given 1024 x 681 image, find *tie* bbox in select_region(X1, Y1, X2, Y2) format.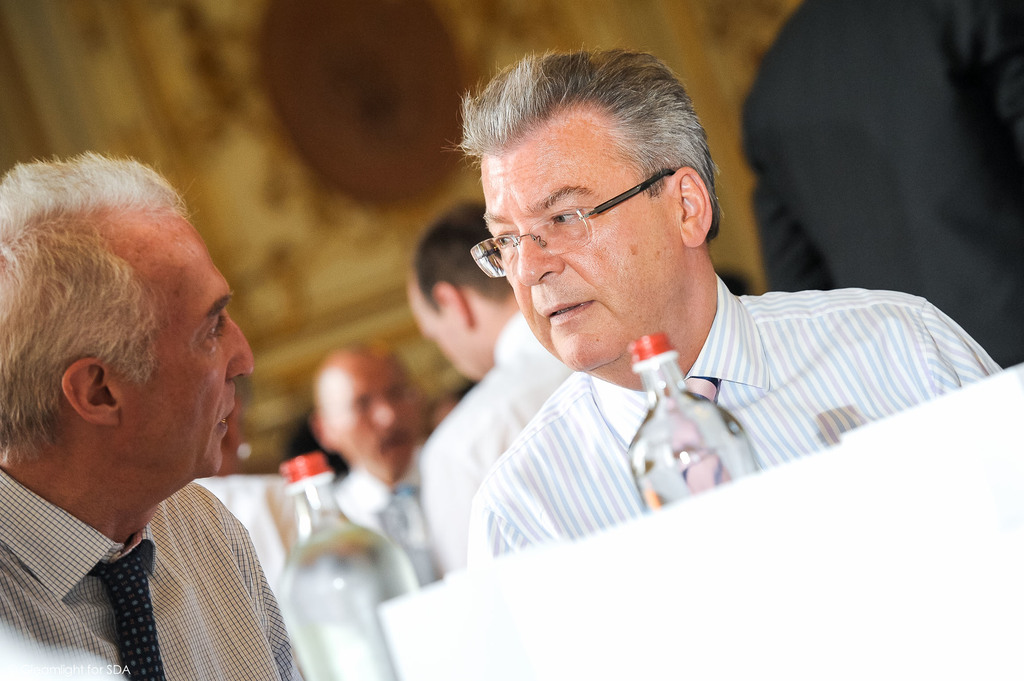
select_region(88, 540, 164, 680).
